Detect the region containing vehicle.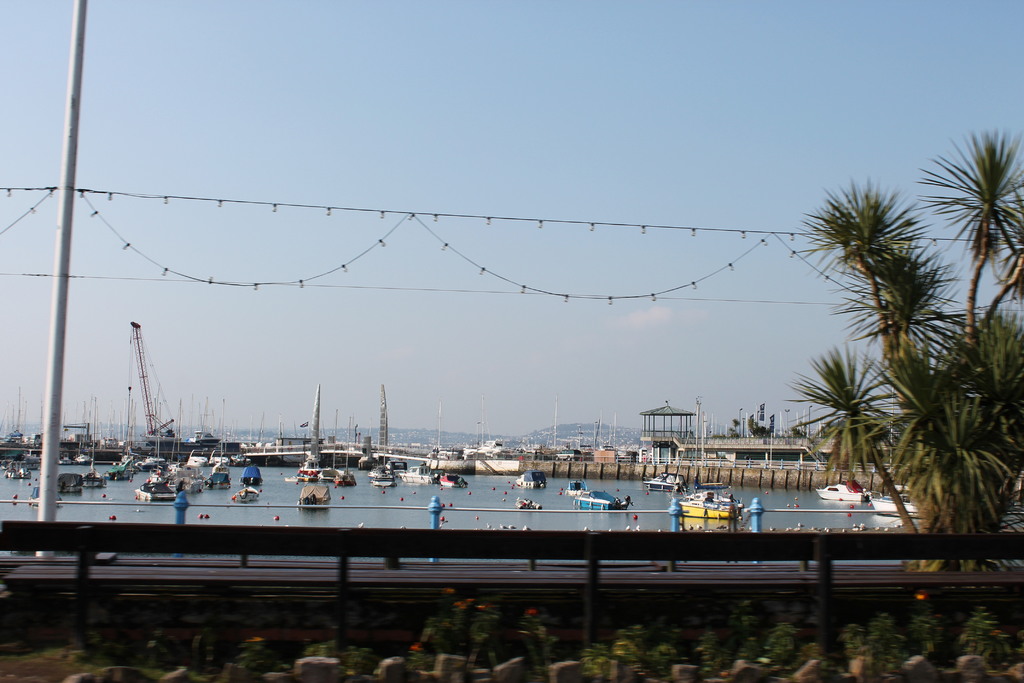
bbox=(815, 481, 873, 504).
